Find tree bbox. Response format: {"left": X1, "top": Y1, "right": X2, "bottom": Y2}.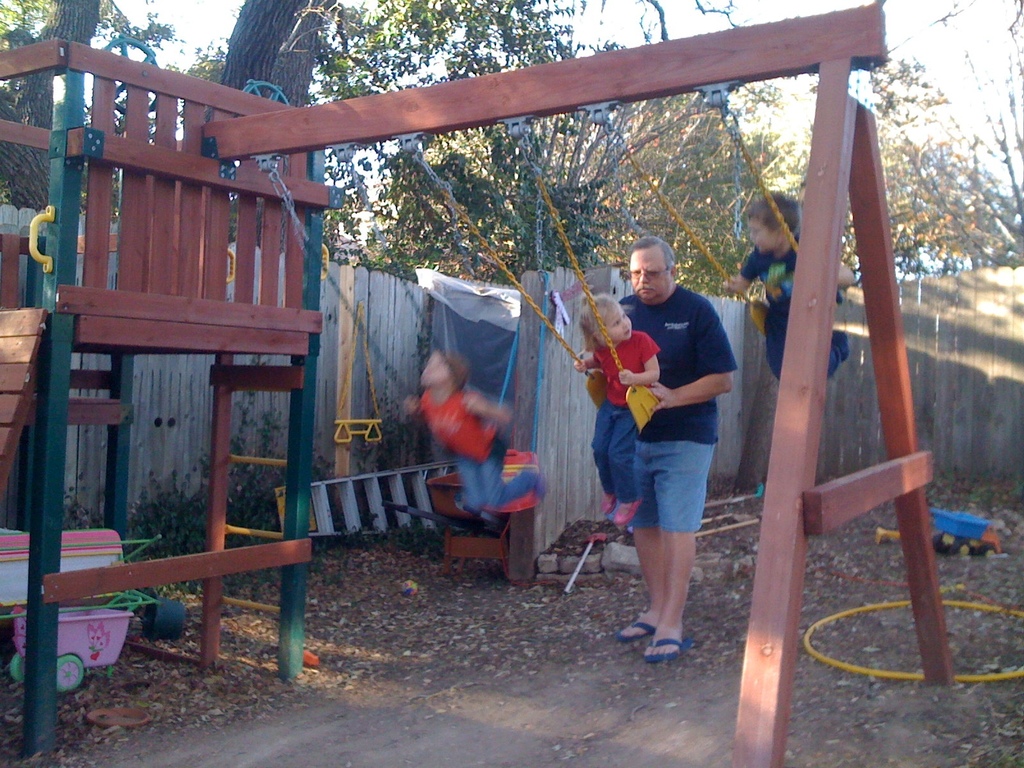
{"left": 733, "top": 45, "right": 931, "bottom": 289}.
